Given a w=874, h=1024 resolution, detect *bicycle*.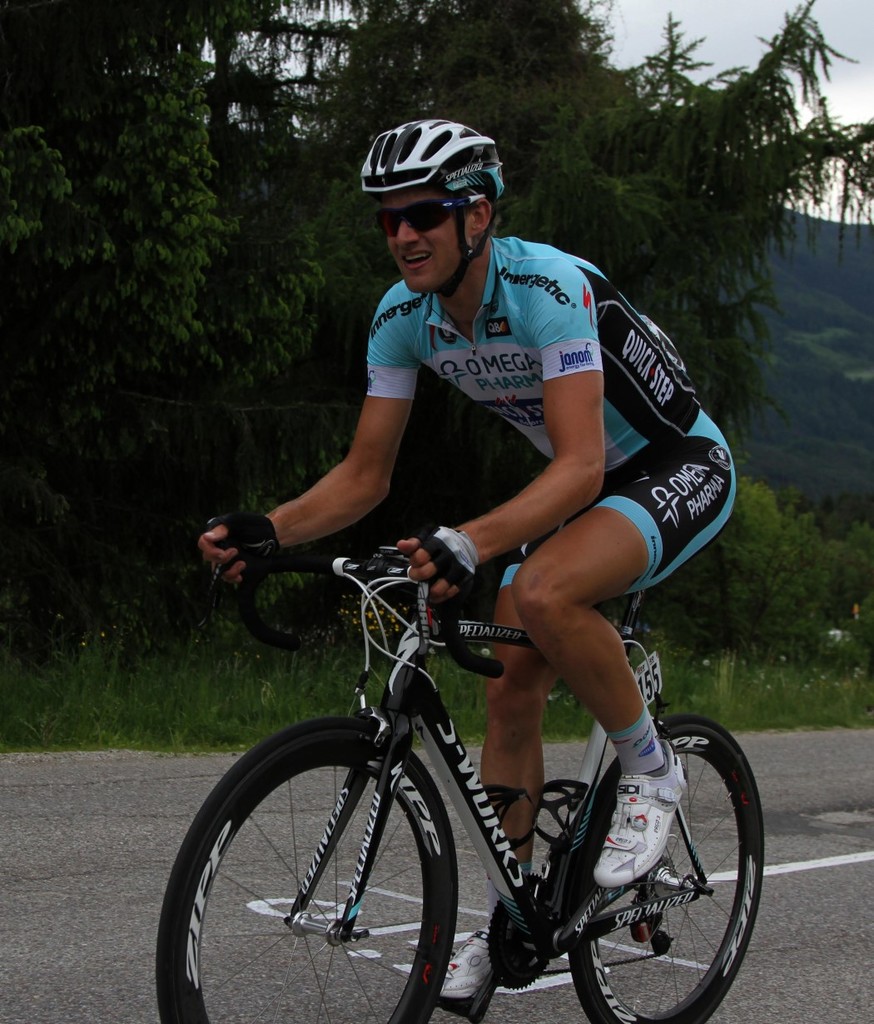
(left=153, top=523, right=766, bottom=1023).
